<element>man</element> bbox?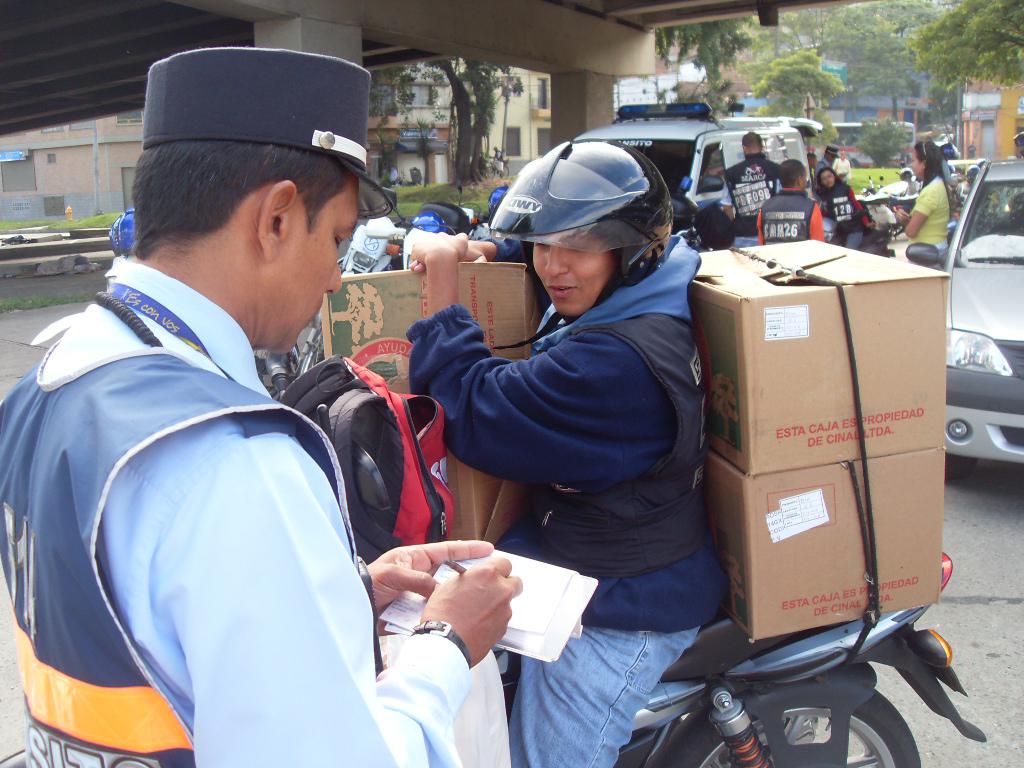
box=[752, 160, 825, 238]
